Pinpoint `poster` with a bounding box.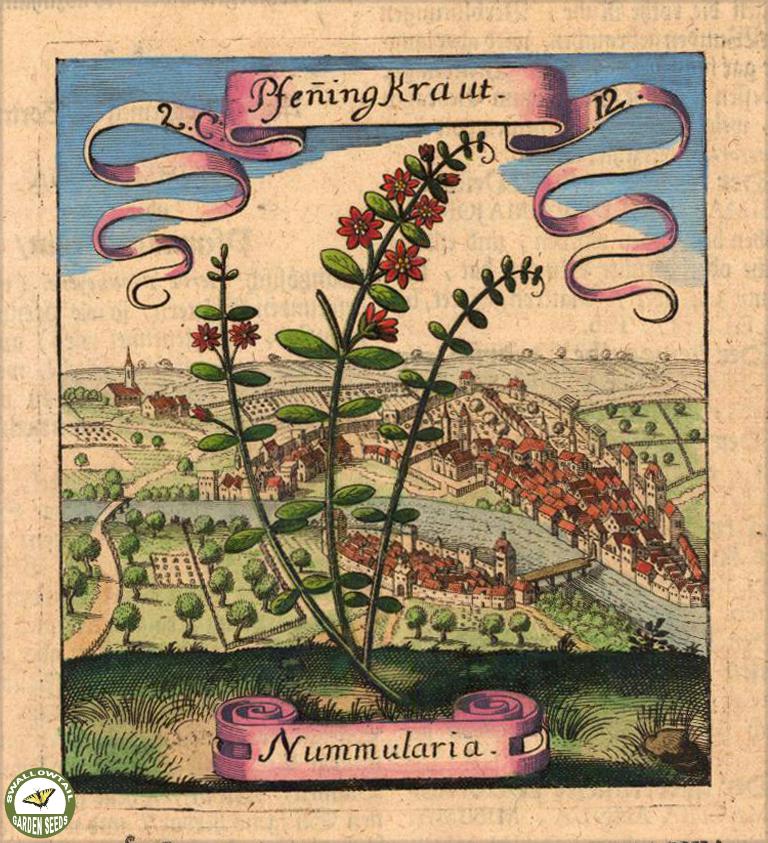
[x1=0, y1=0, x2=767, y2=842].
